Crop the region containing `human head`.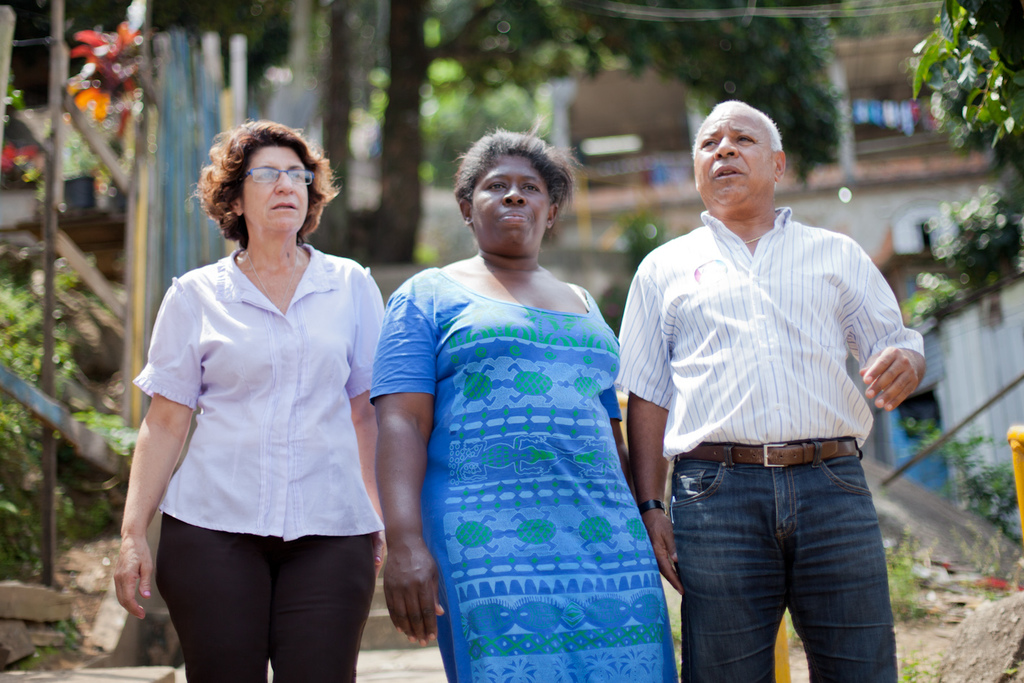
Crop region: l=693, t=103, r=786, b=215.
